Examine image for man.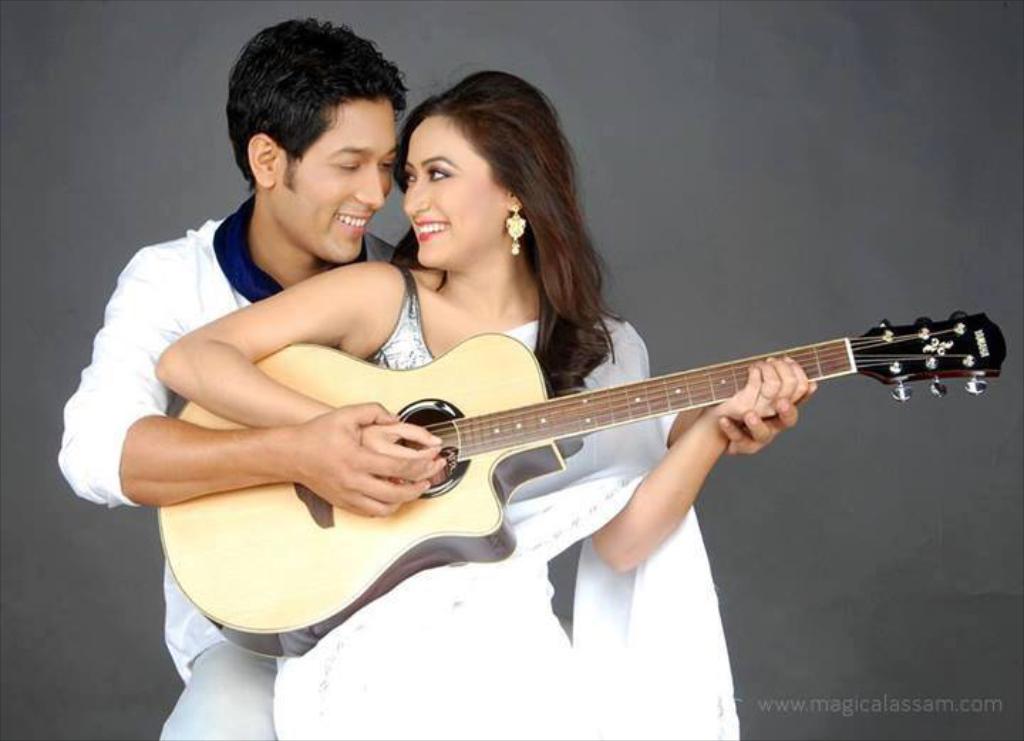
Examination result: bbox=[55, 13, 818, 740].
